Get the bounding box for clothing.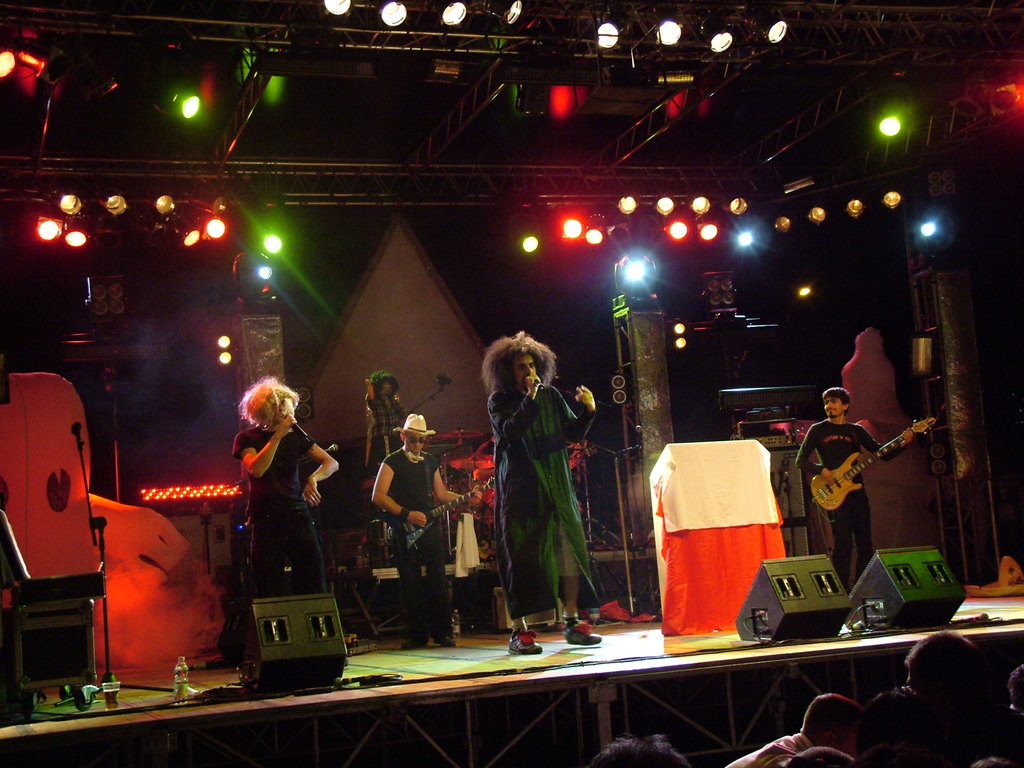
360/388/406/479.
